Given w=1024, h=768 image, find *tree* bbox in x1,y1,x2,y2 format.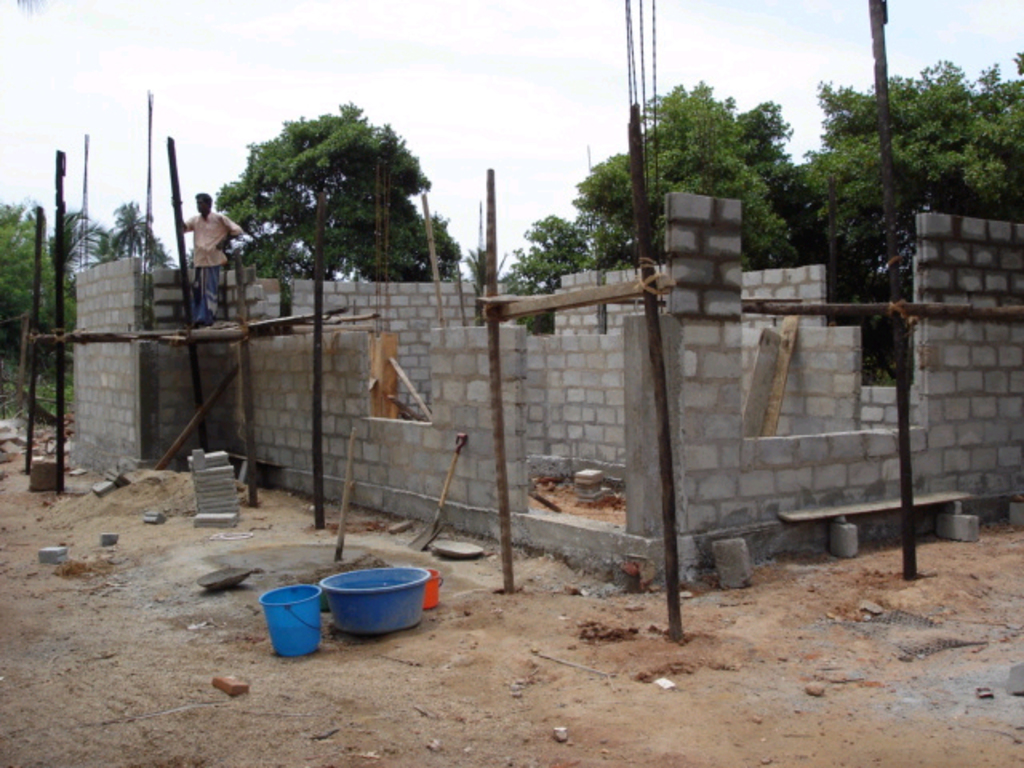
86,195,170,270.
